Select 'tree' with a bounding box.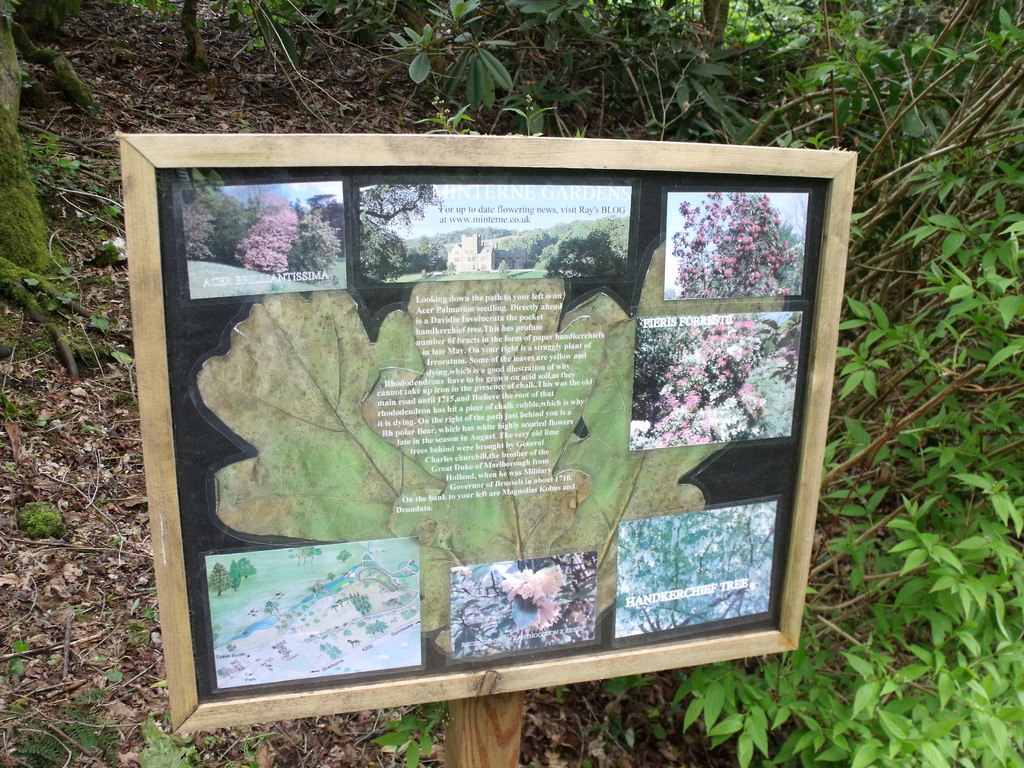
{"left": 364, "top": 619, "right": 376, "bottom": 634}.
